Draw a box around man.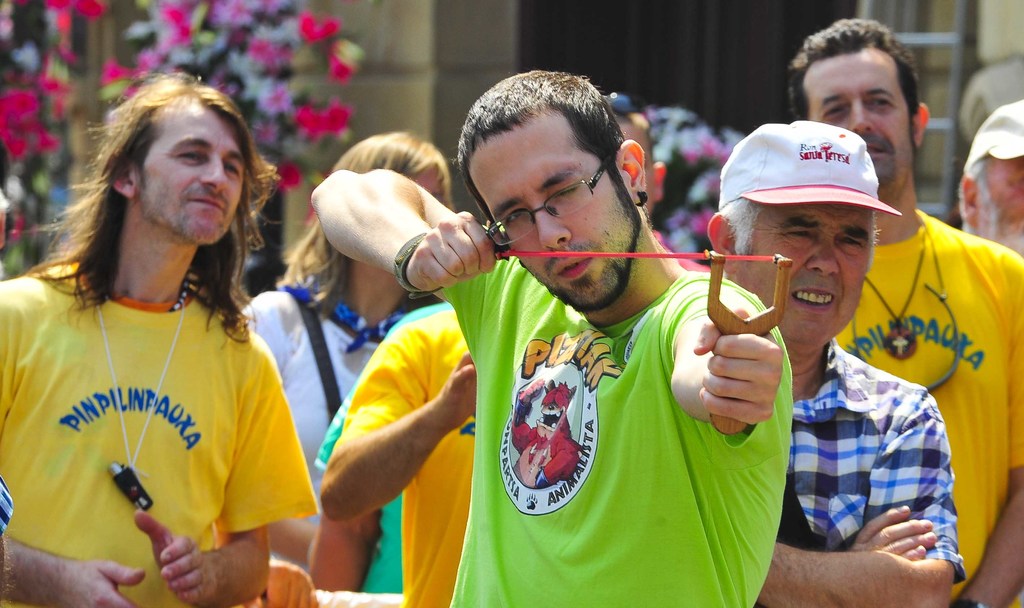
[x1=309, y1=67, x2=797, y2=607].
